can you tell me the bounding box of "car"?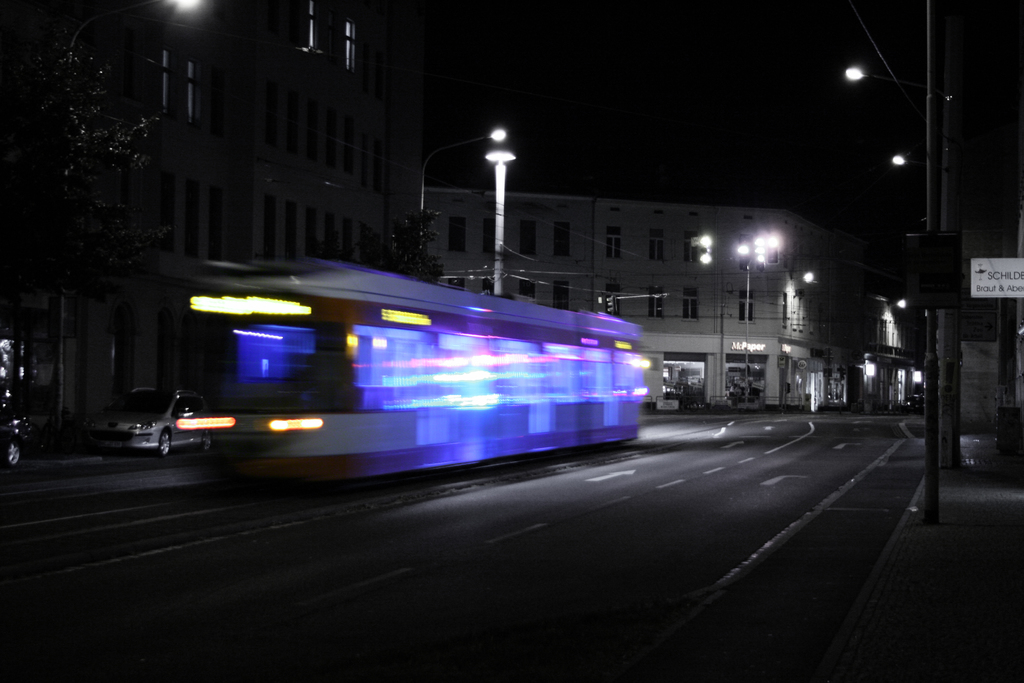
[104, 397, 216, 454].
